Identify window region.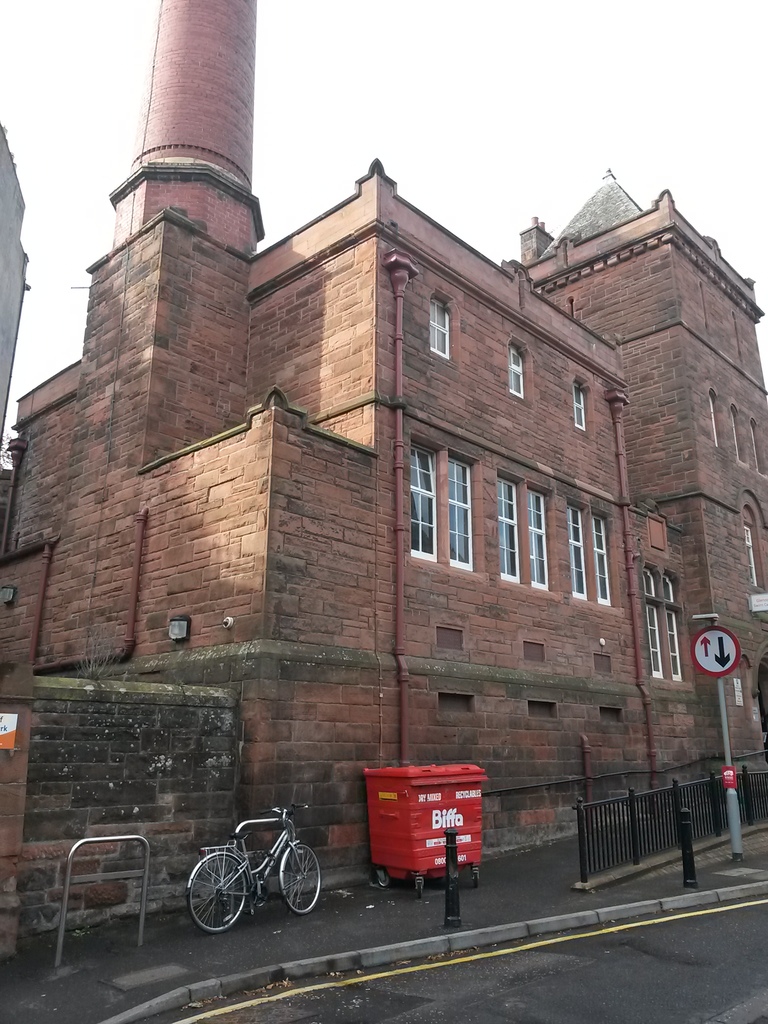
Region: <box>429,294,445,357</box>.
